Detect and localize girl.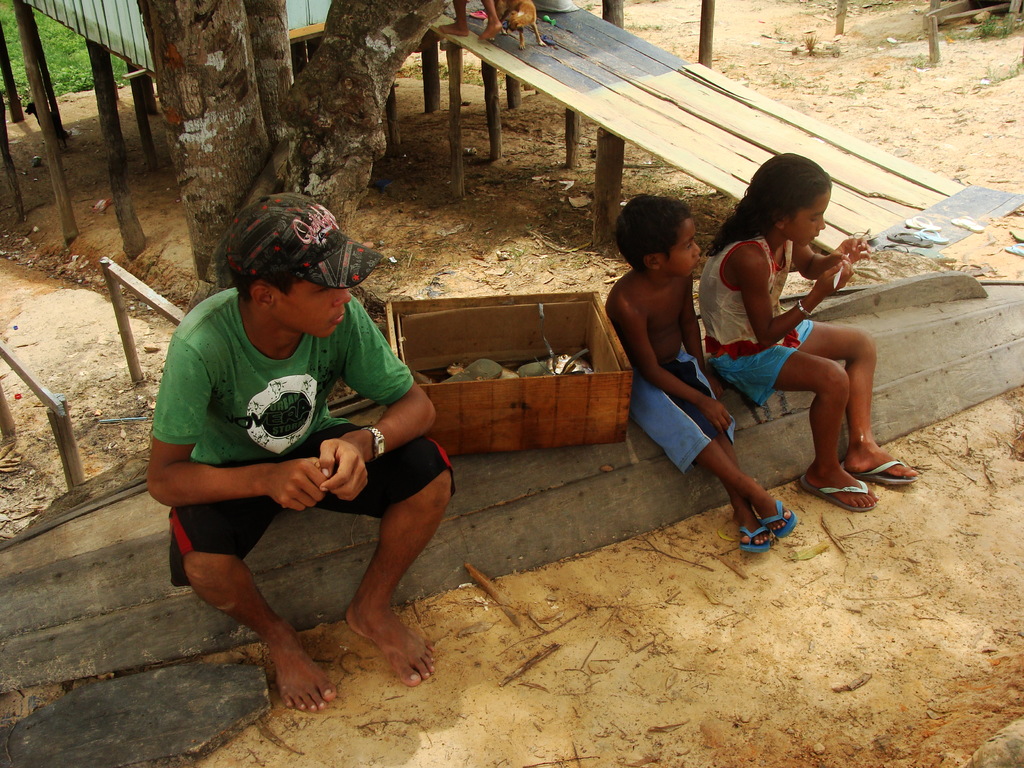
Localized at pyautogui.locateOnScreen(697, 151, 918, 512).
